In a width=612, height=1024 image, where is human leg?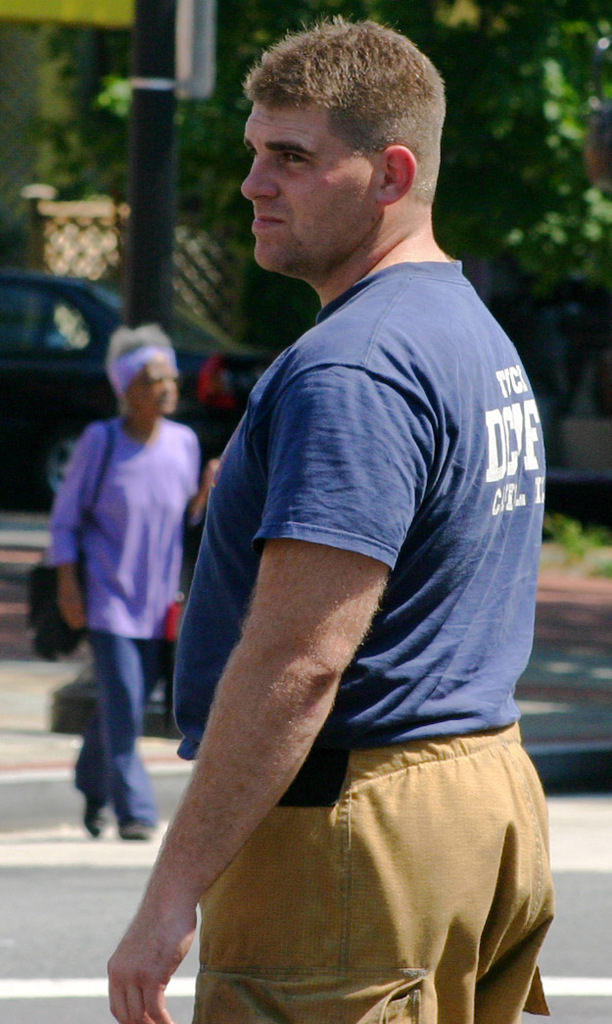
Rect(68, 577, 124, 841).
